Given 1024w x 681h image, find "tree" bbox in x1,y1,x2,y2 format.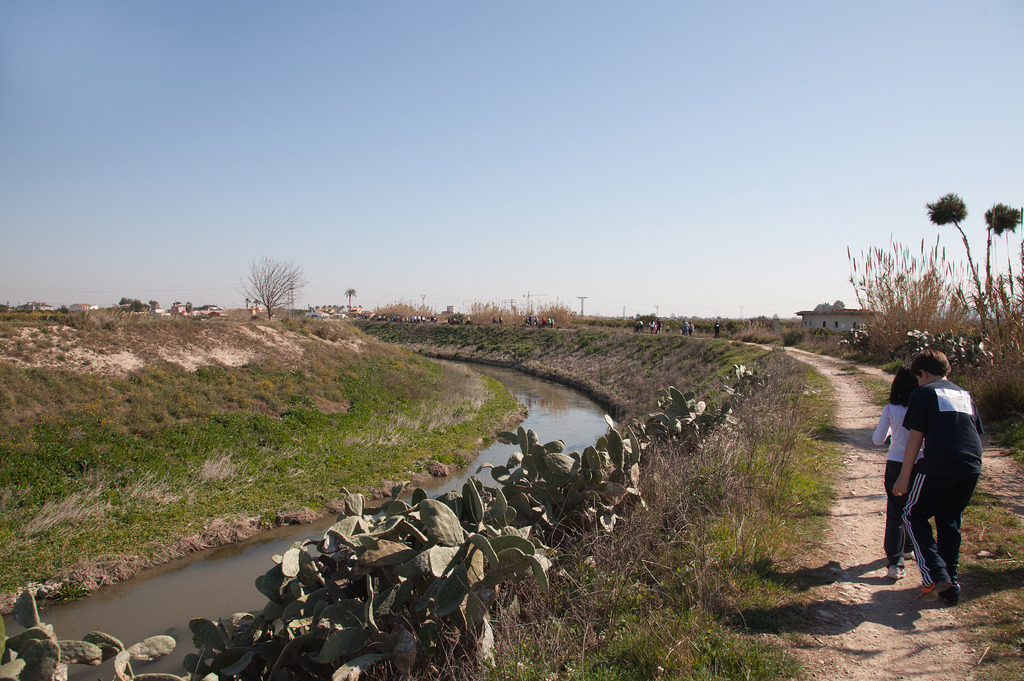
346,287,357,307.
